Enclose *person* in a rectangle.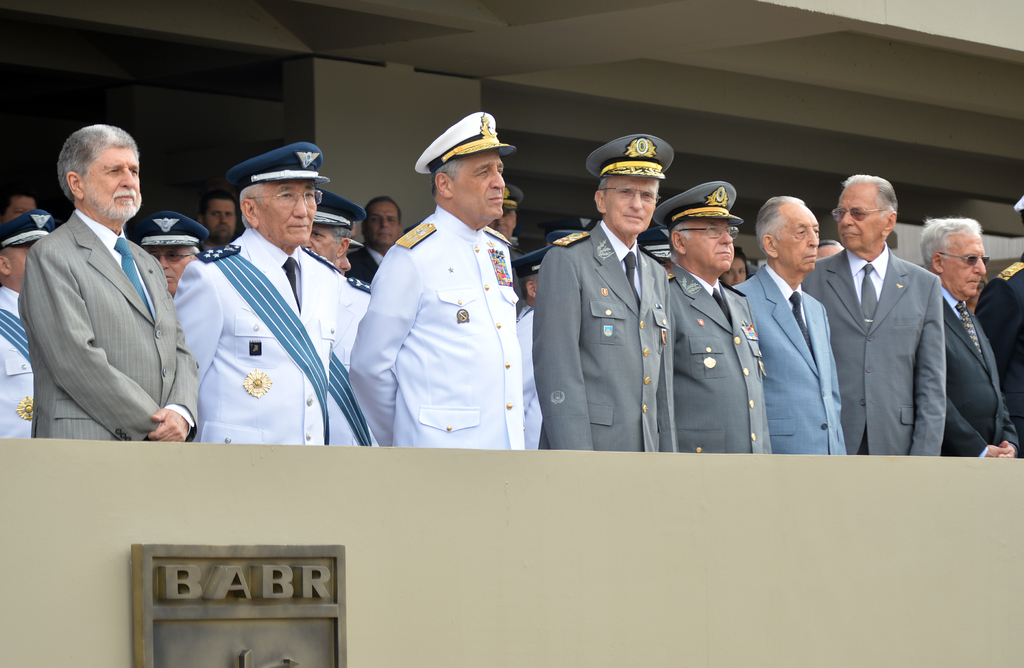
[x1=922, y1=213, x2=1018, y2=459].
